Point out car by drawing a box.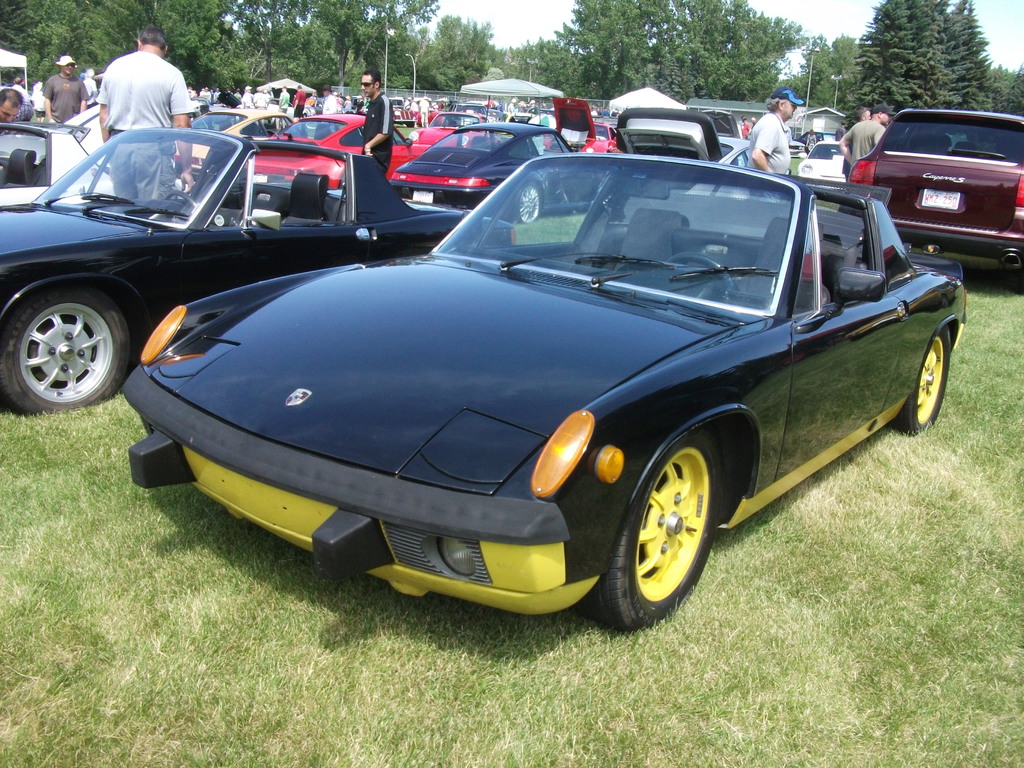
select_region(0, 124, 521, 417).
